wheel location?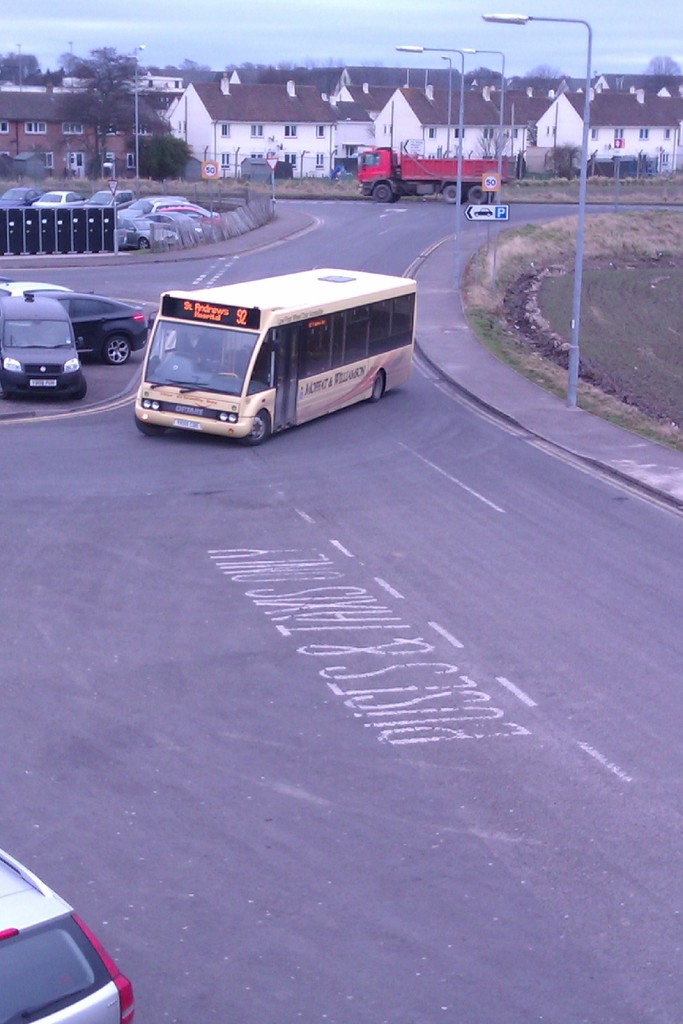
box=[71, 375, 90, 406]
